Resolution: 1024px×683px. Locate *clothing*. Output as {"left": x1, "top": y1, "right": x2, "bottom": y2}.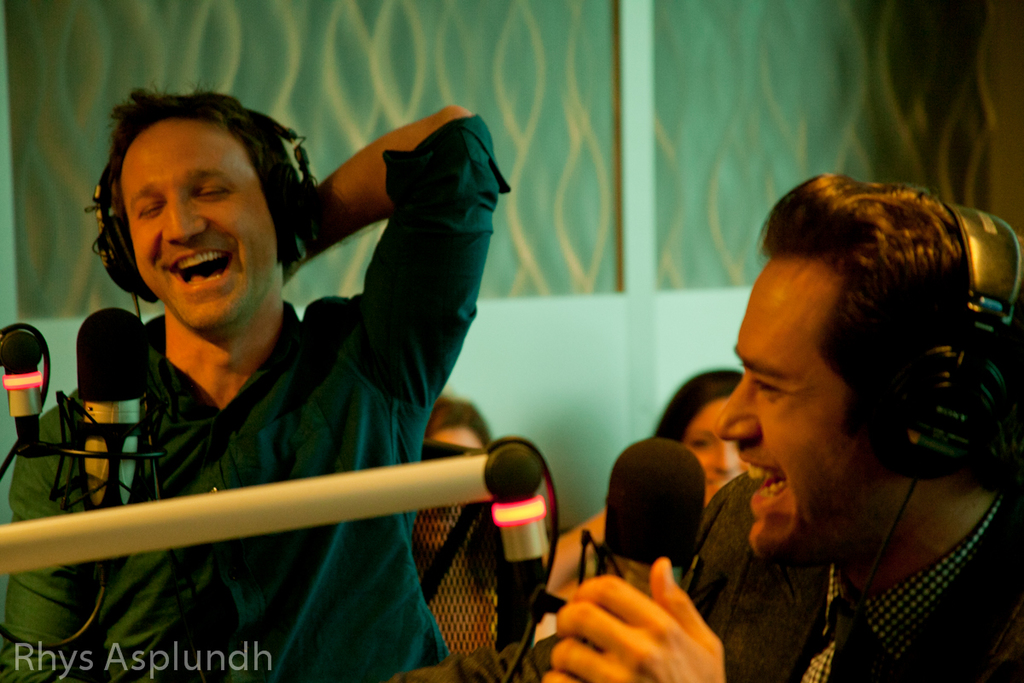
{"left": 678, "top": 474, "right": 1023, "bottom": 682}.
